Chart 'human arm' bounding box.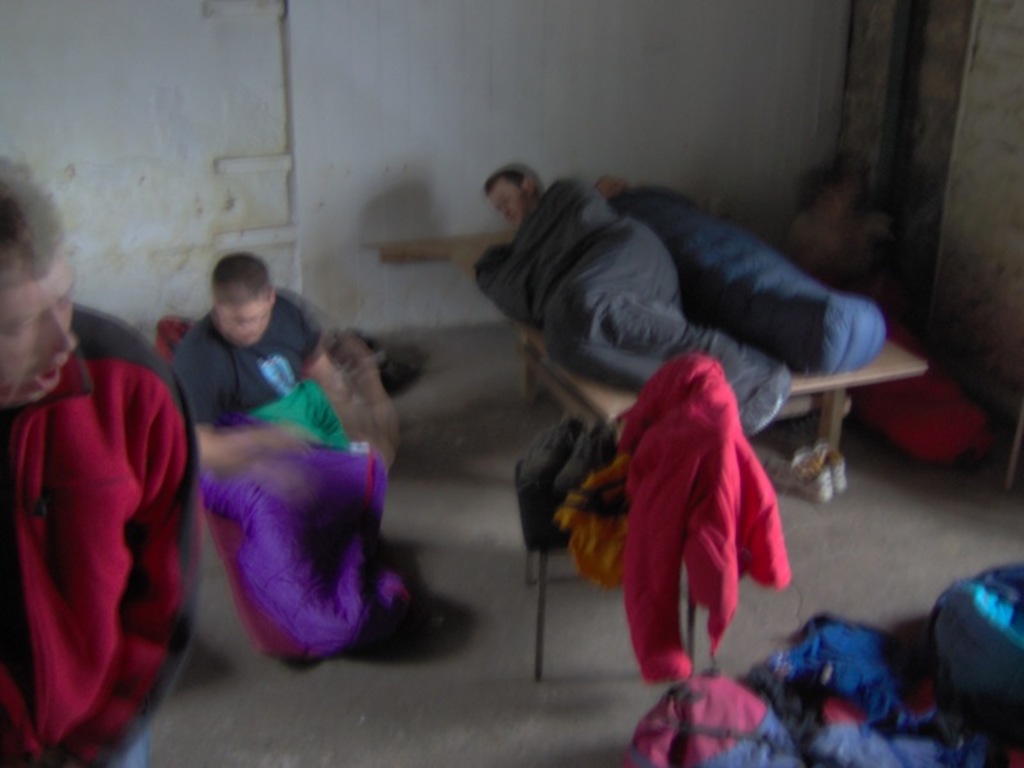
Charted: <region>184, 349, 319, 471</region>.
